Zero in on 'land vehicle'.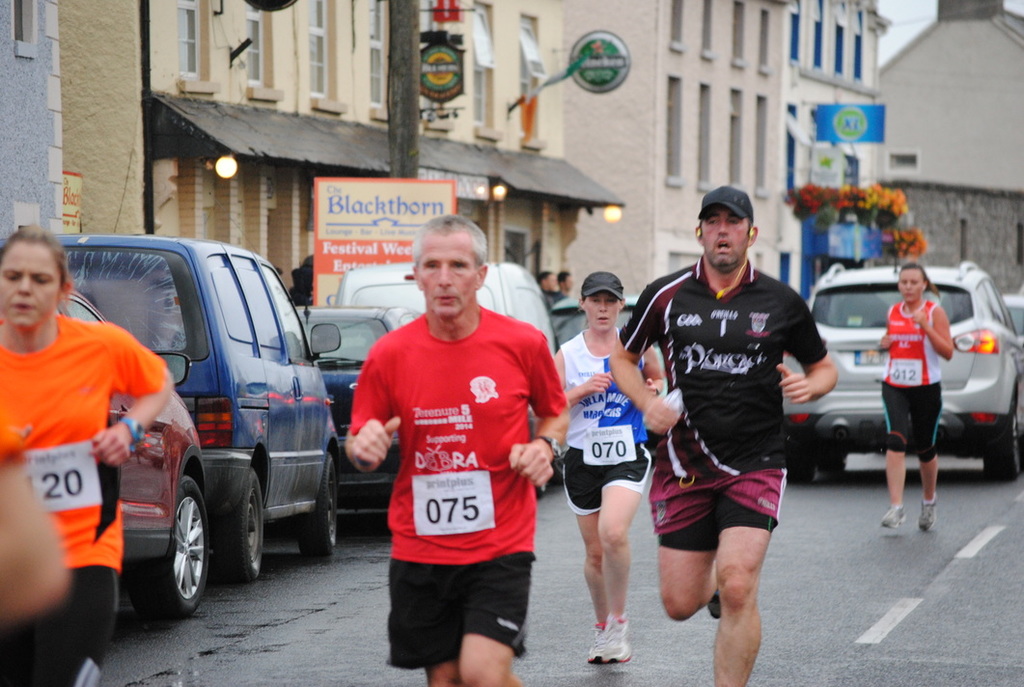
Zeroed in: bbox=[334, 263, 565, 486].
